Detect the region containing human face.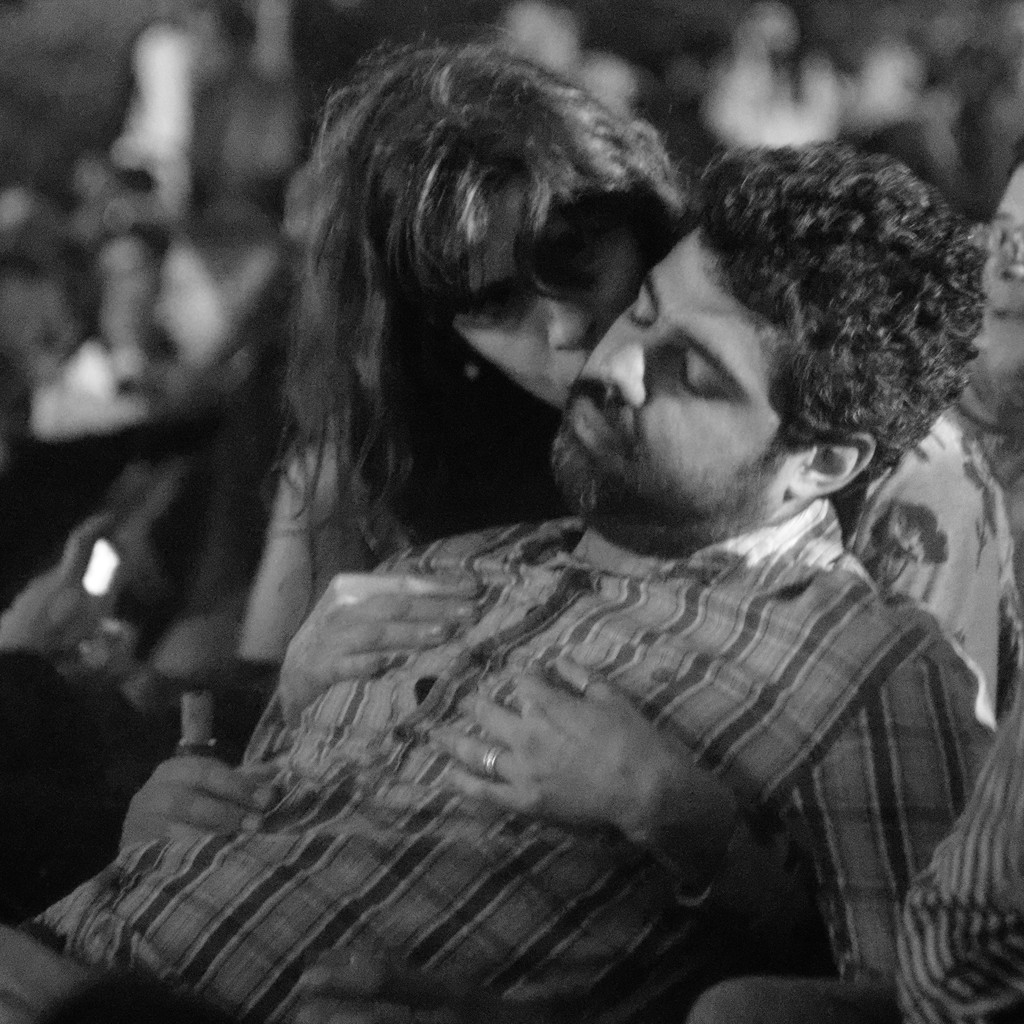
box=[447, 214, 646, 404].
